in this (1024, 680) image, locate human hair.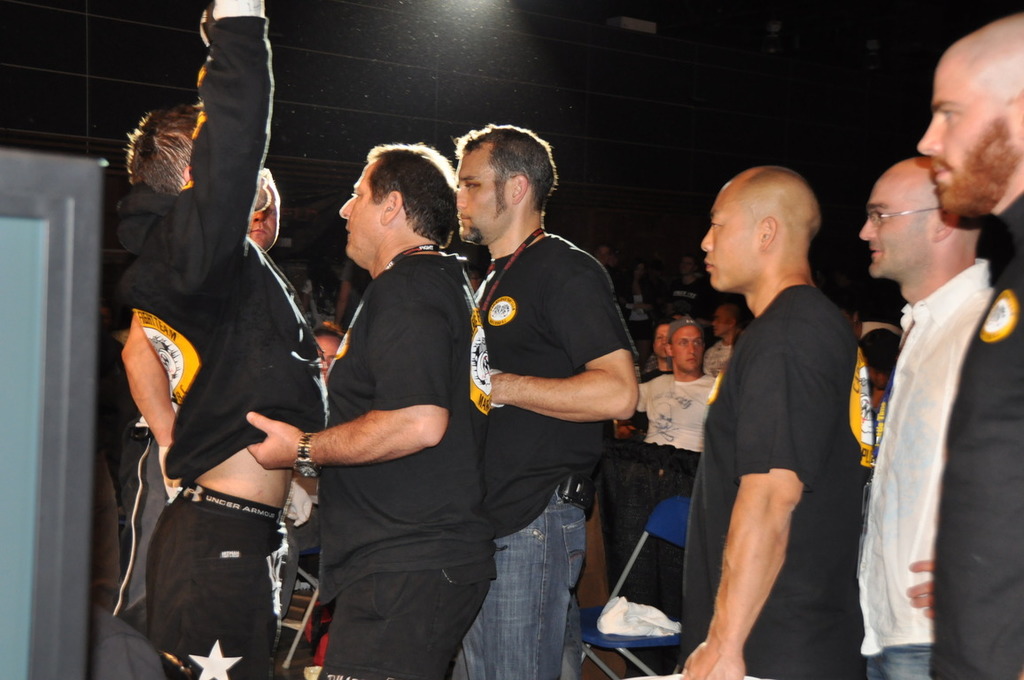
Bounding box: <box>954,211,1018,285</box>.
